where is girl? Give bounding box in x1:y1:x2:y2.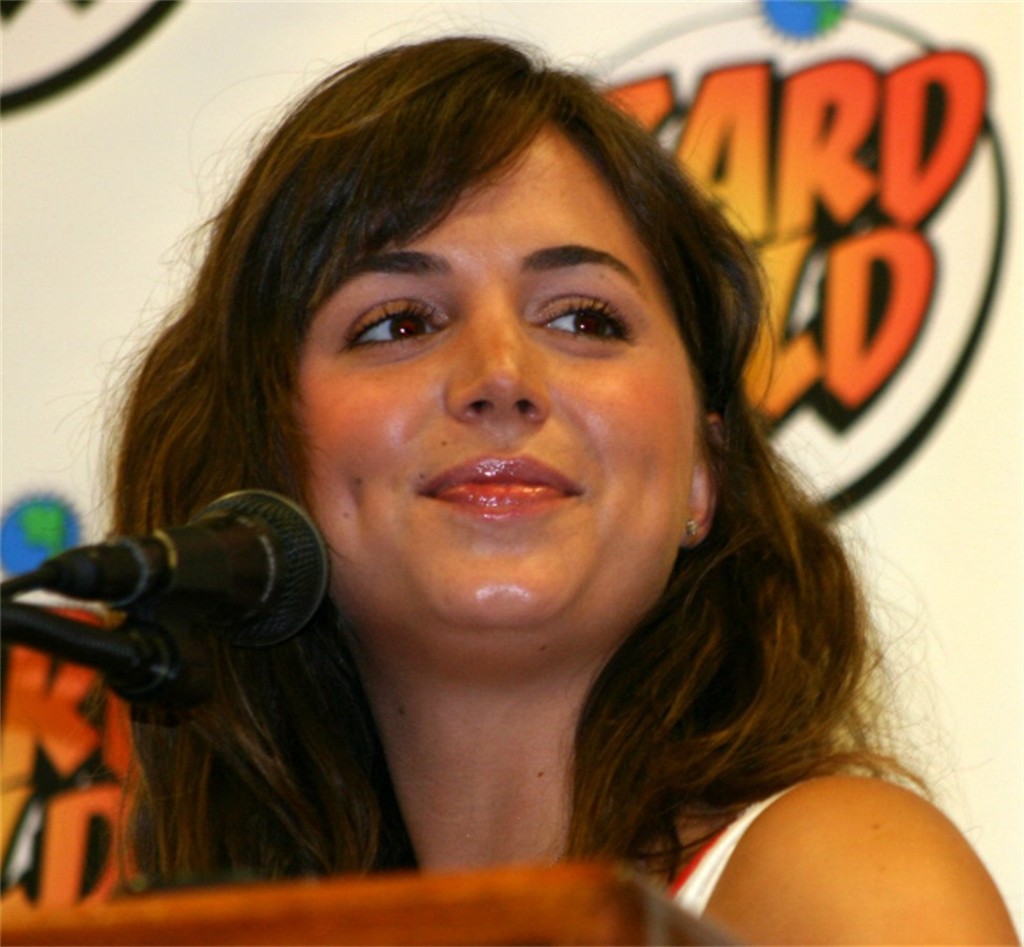
112:28:1022:946.
